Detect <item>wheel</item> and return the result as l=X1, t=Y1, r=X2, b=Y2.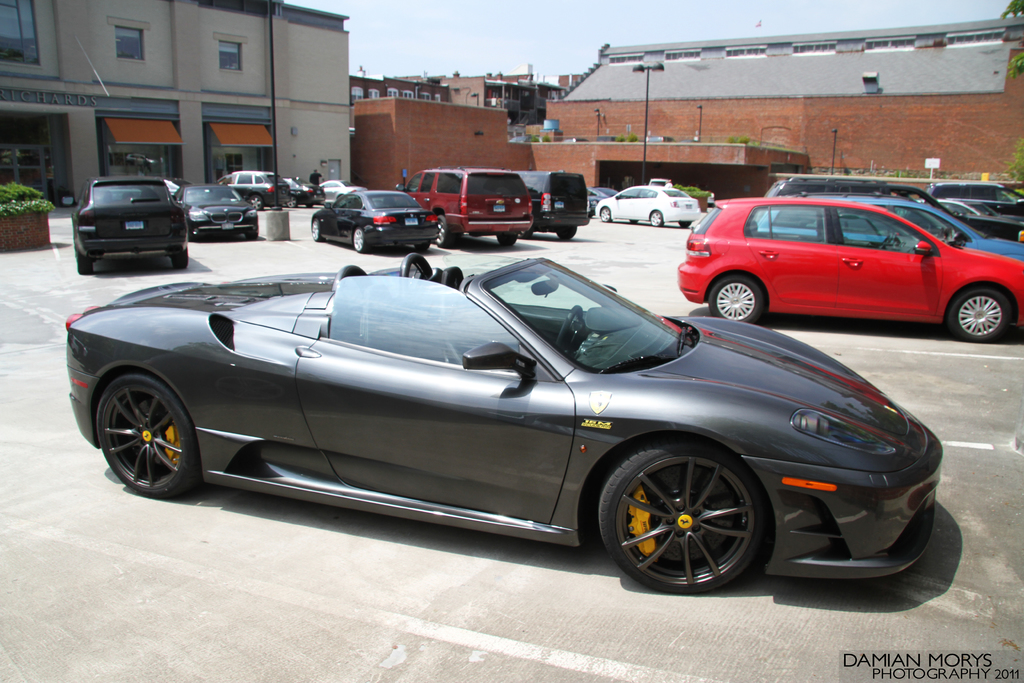
l=947, t=291, r=1012, b=341.
